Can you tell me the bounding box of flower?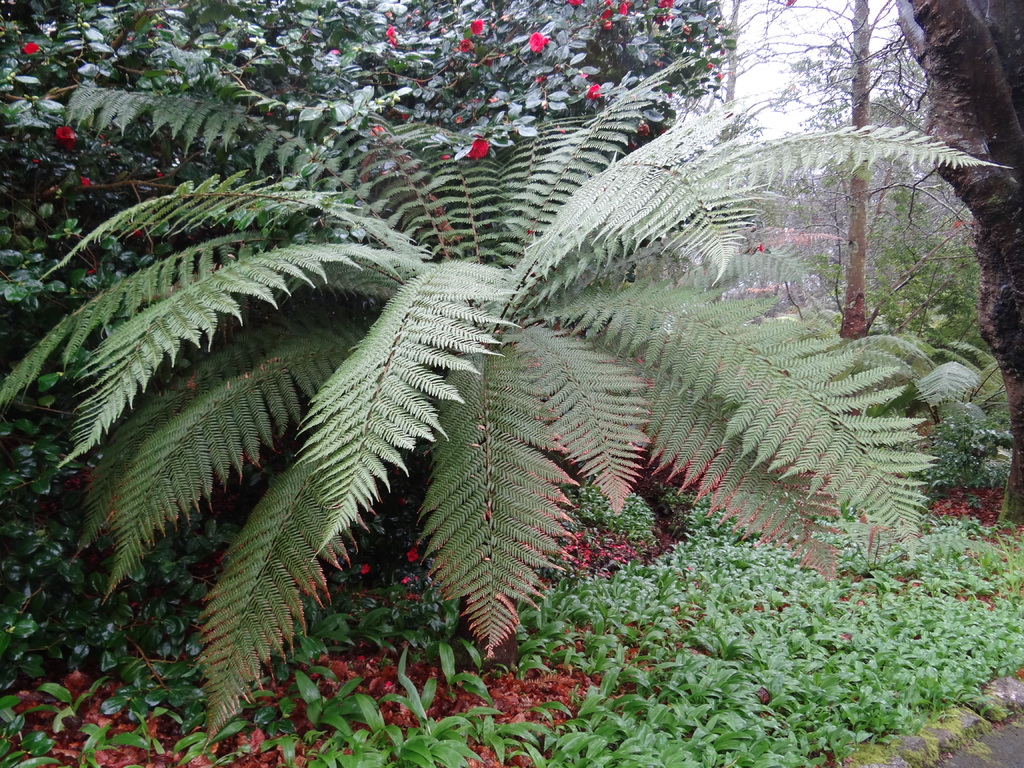
bbox=[399, 573, 408, 586].
